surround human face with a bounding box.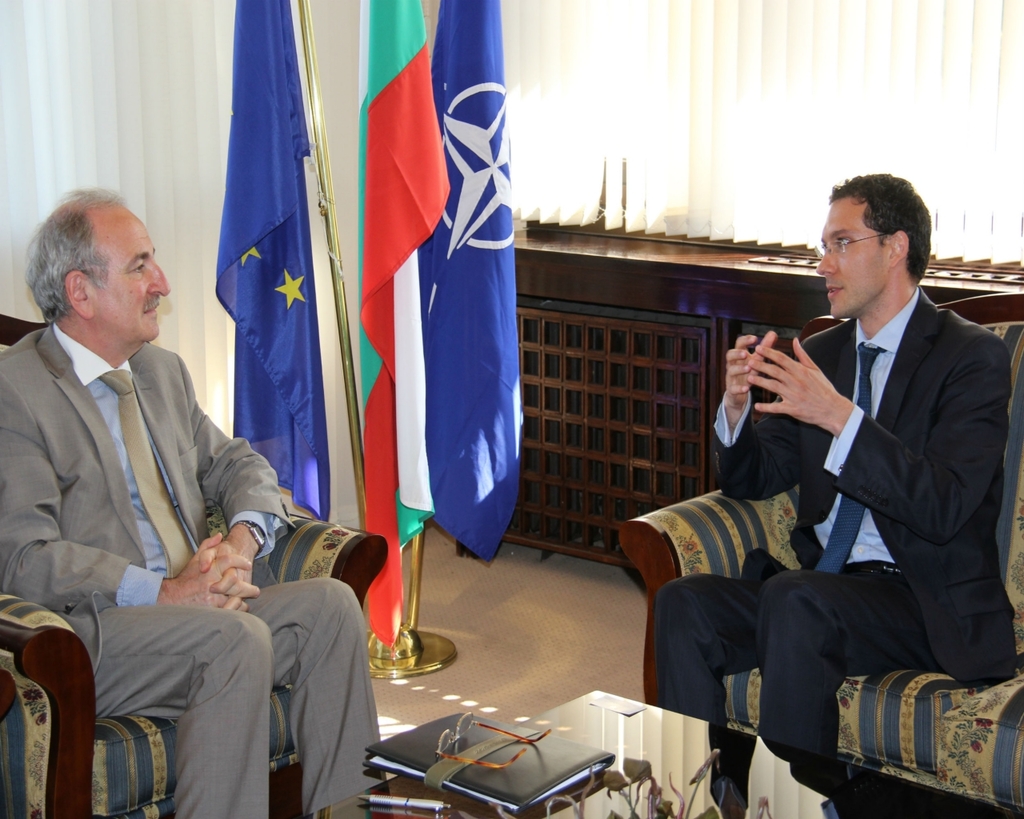
818:194:887:318.
